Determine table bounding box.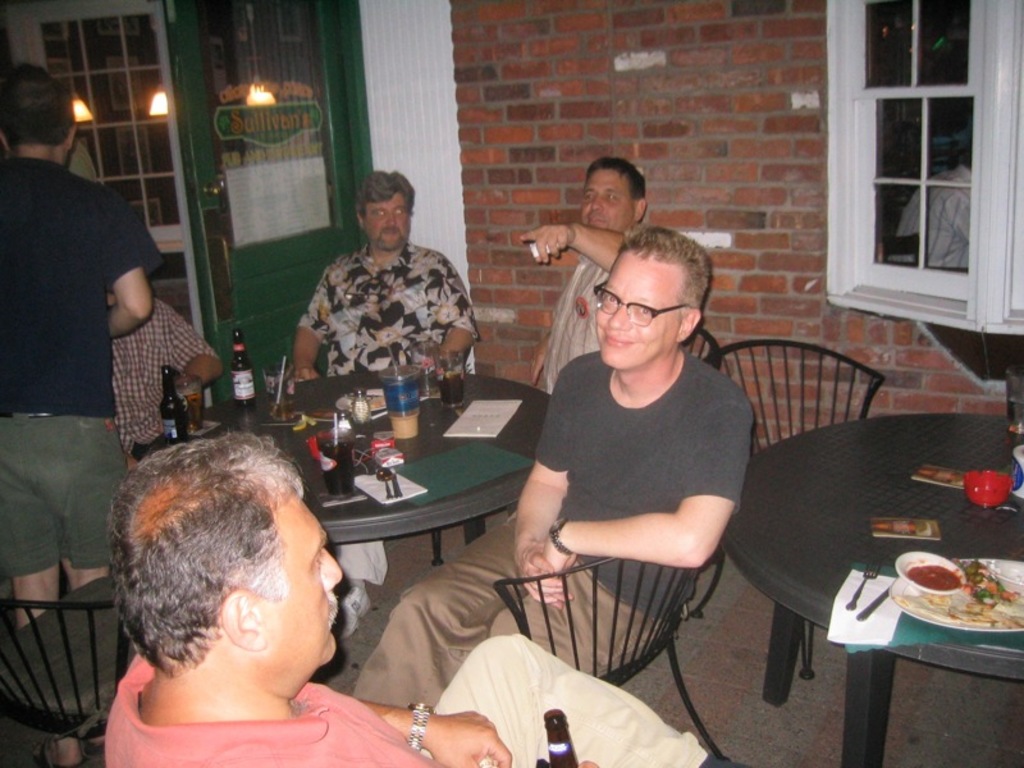
Determined: x1=128, y1=366, x2=553, y2=567.
